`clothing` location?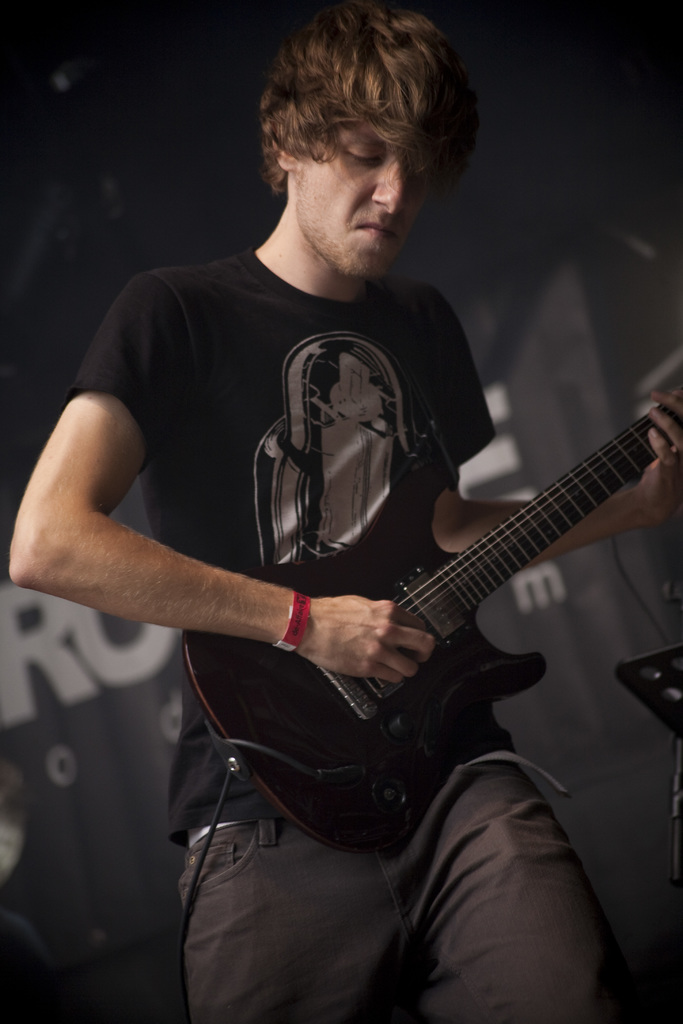
(117, 157, 653, 932)
